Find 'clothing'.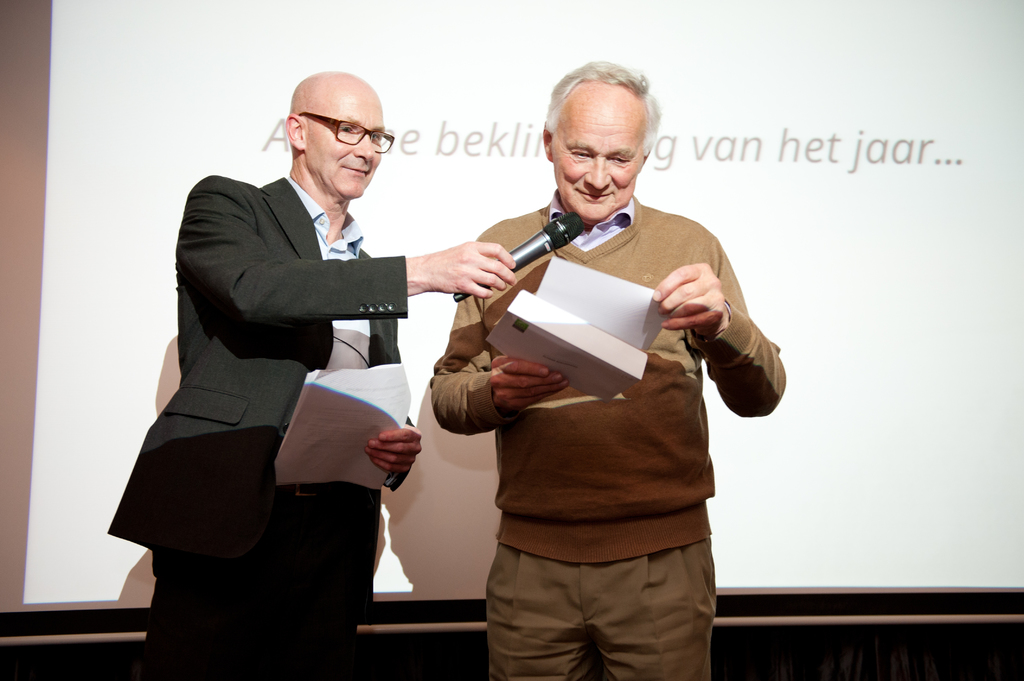
(x1=106, y1=173, x2=415, y2=680).
